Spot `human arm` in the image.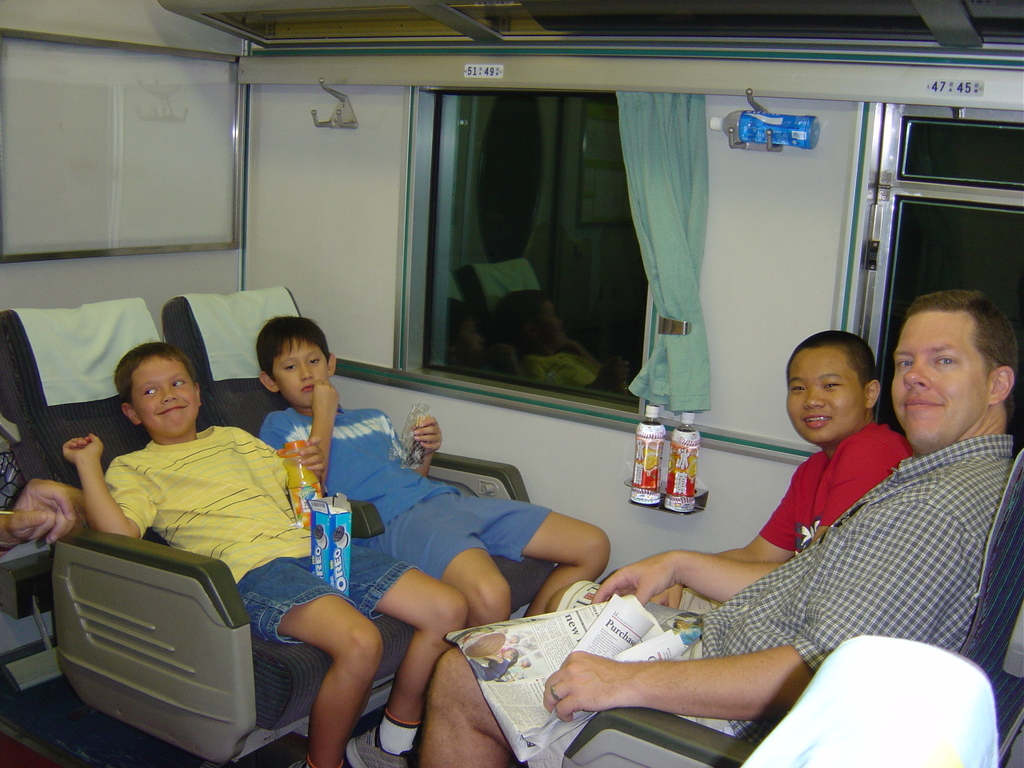
`human arm` found at detection(408, 411, 443, 479).
